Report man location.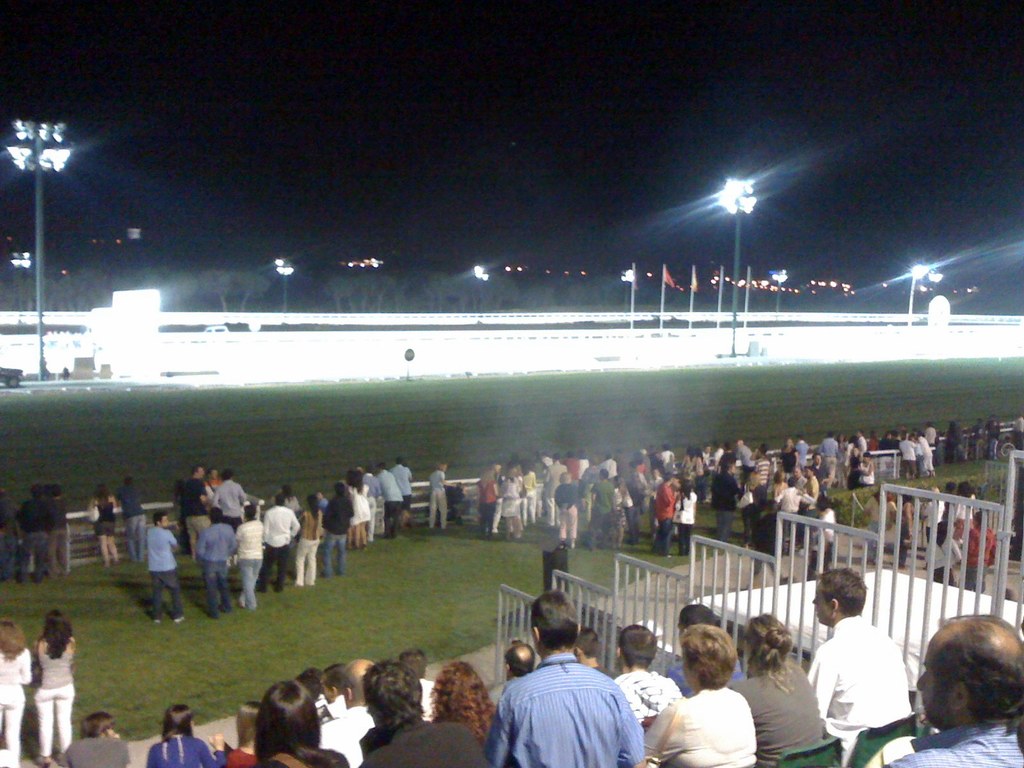
Report: 563, 448, 582, 474.
